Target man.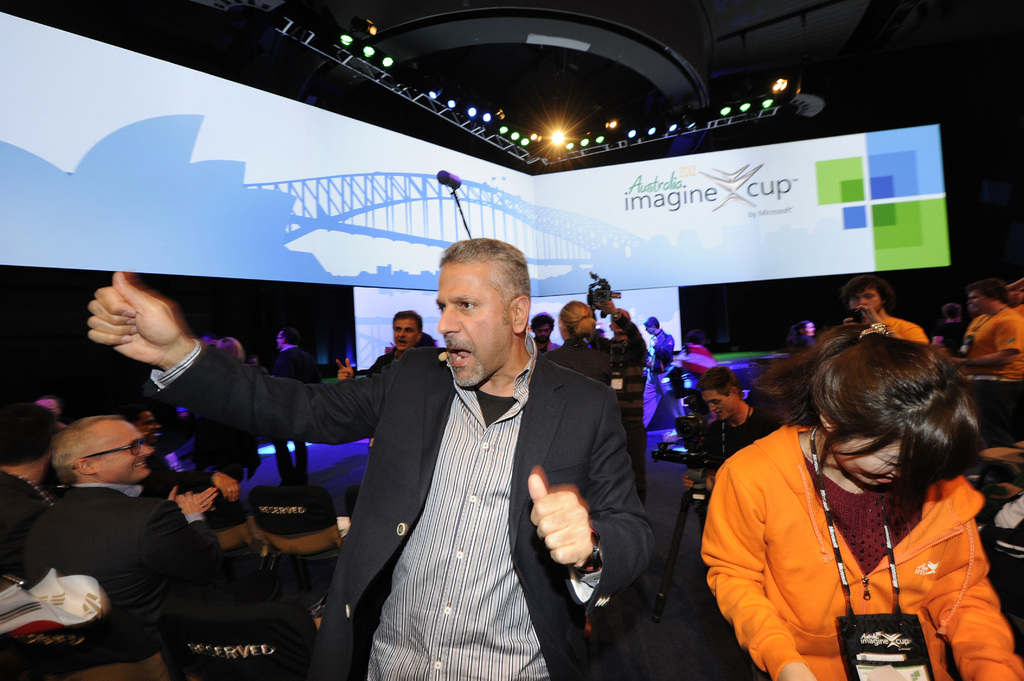
Target region: l=85, t=234, r=660, b=680.
